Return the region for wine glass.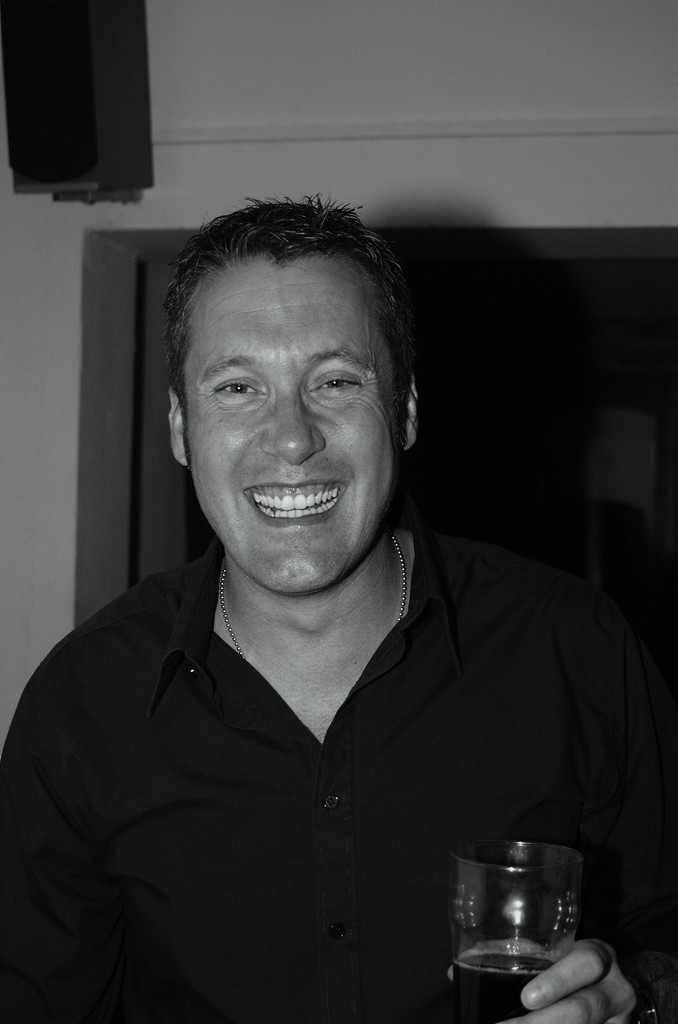
bbox=(447, 837, 579, 1023).
